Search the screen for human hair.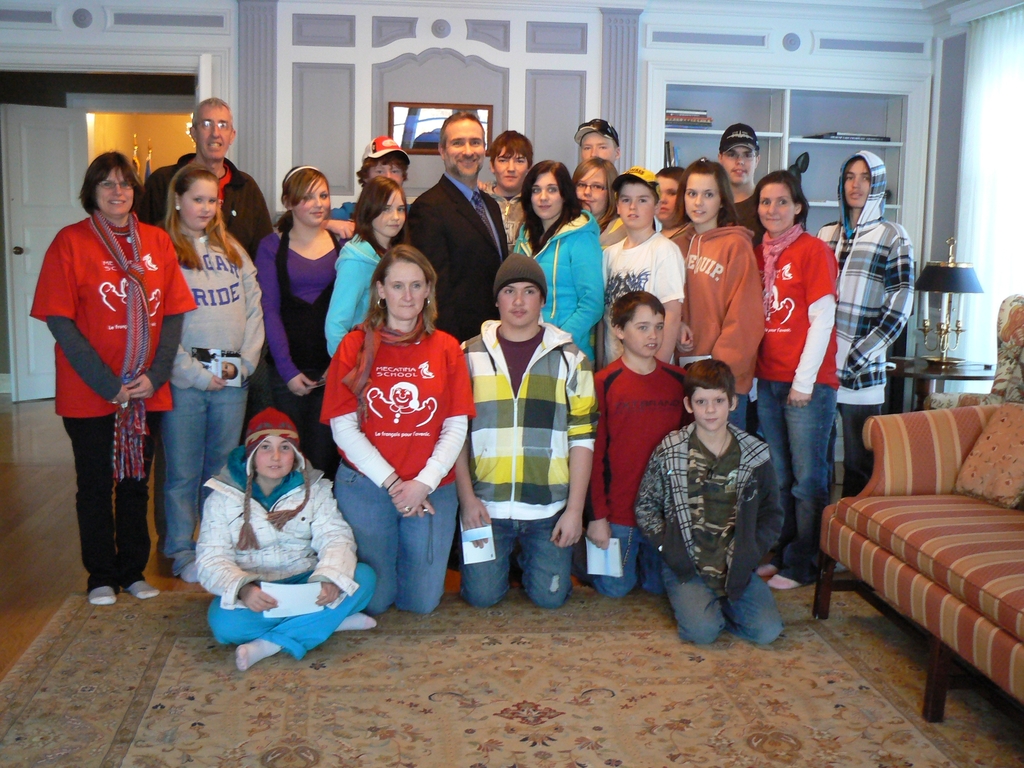
Found at bbox=[356, 242, 438, 329].
